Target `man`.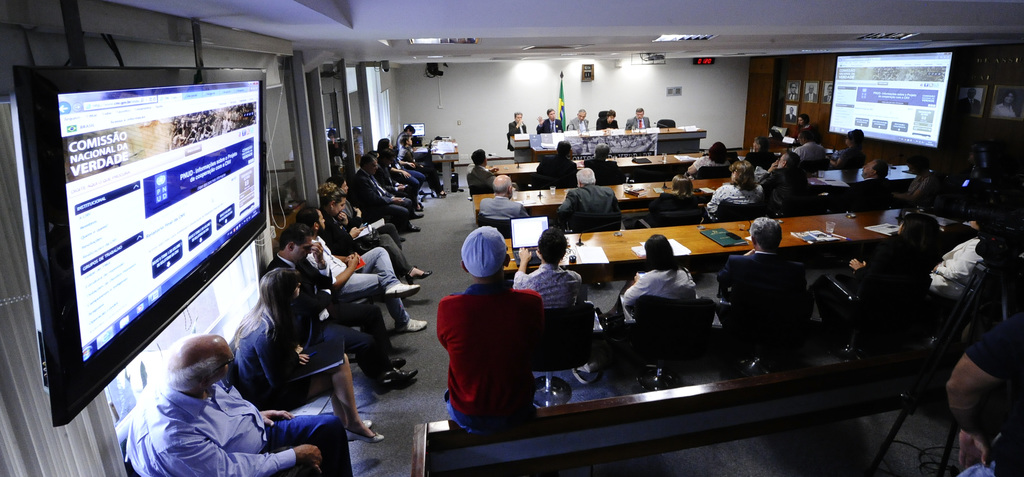
Target region: locate(484, 170, 527, 220).
